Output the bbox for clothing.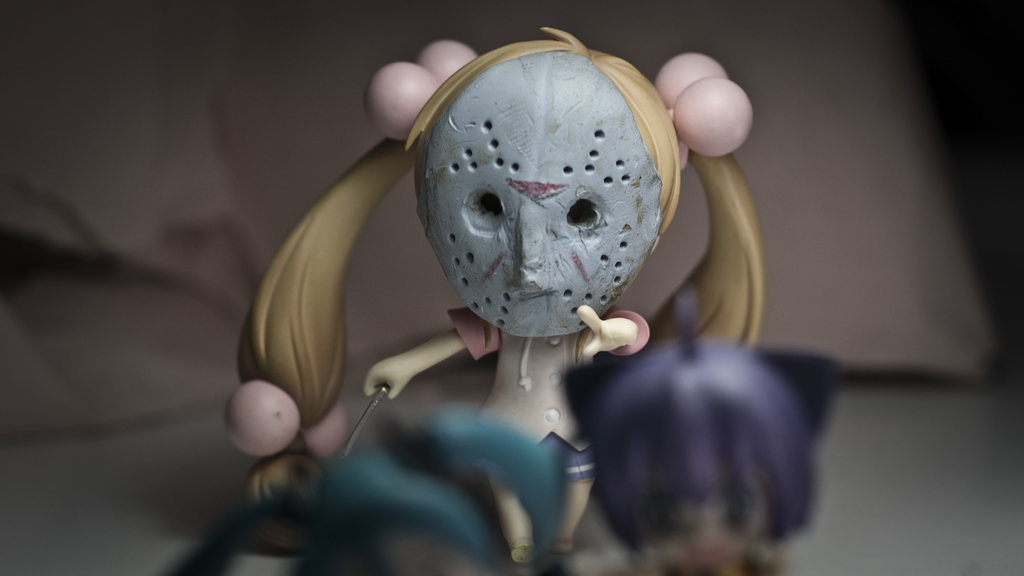
detection(447, 305, 651, 486).
